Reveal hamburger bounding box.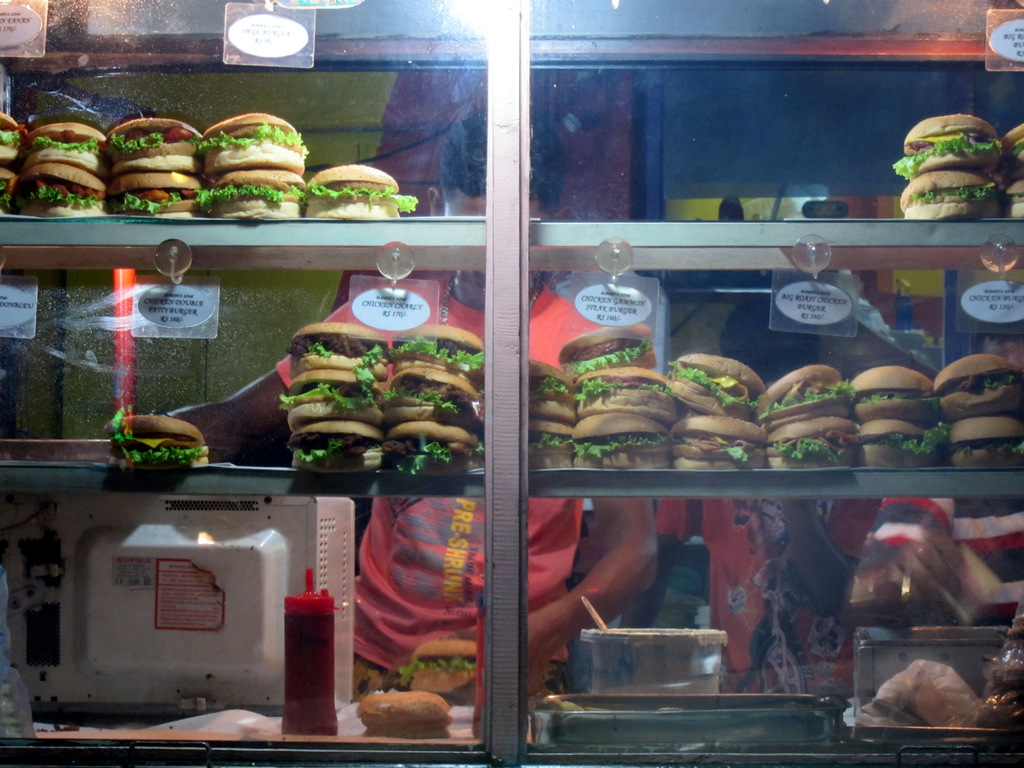
Revealed: bbox=(0, 109, 24, 158).
